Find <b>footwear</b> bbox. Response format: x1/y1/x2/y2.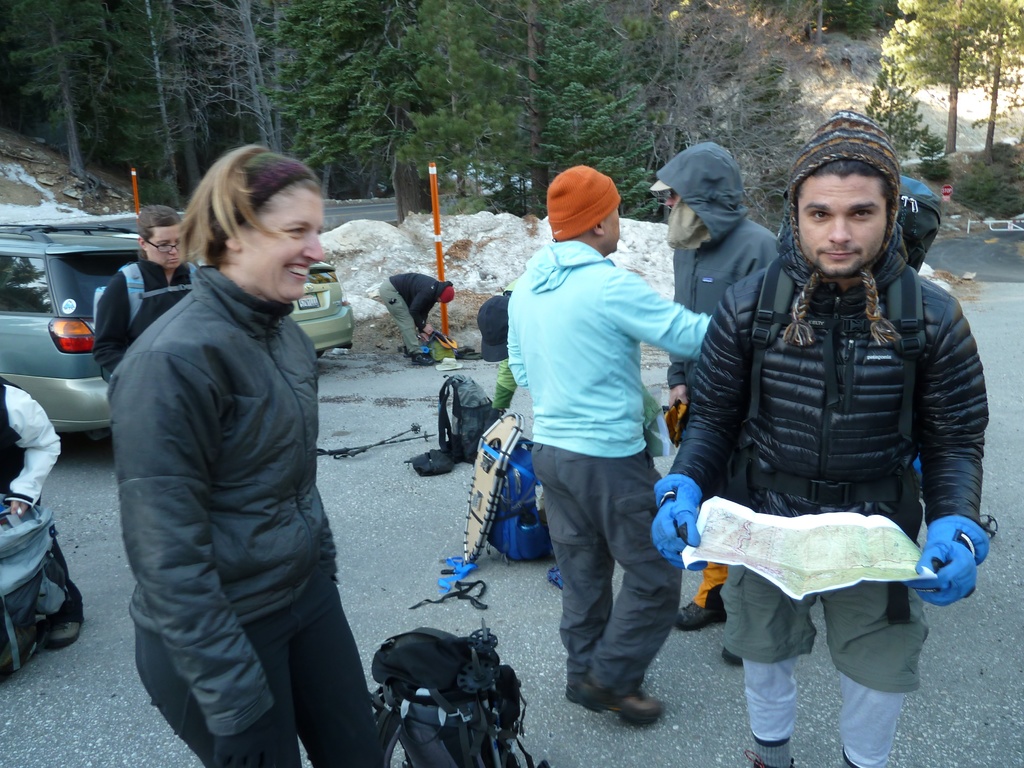
723/646/742/667.
